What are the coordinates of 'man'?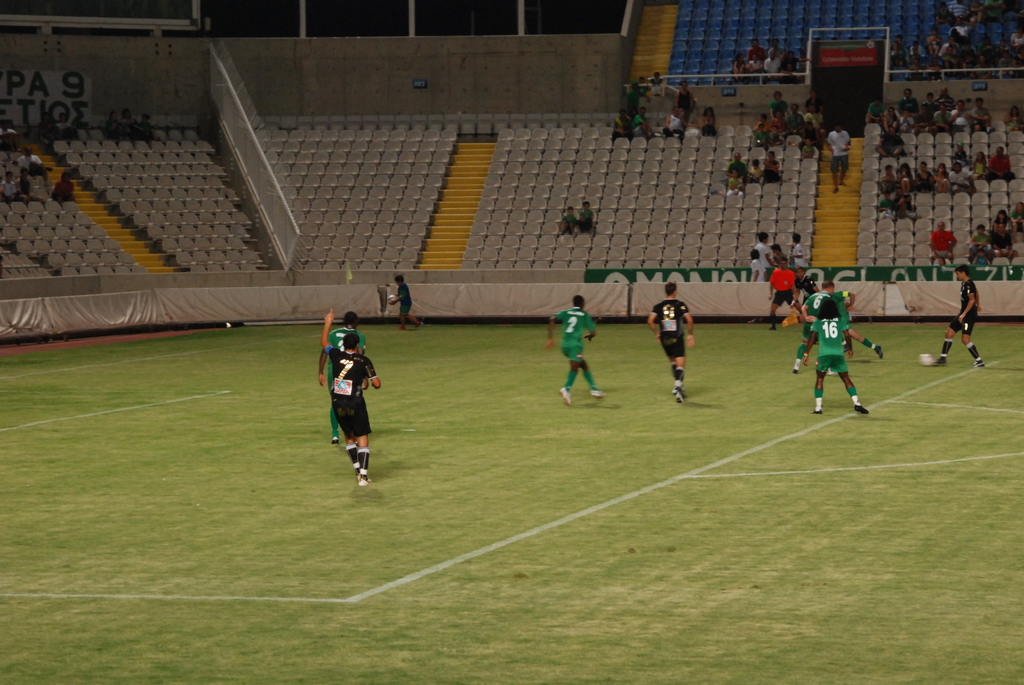
BBox(970, 93, 991, 134).
